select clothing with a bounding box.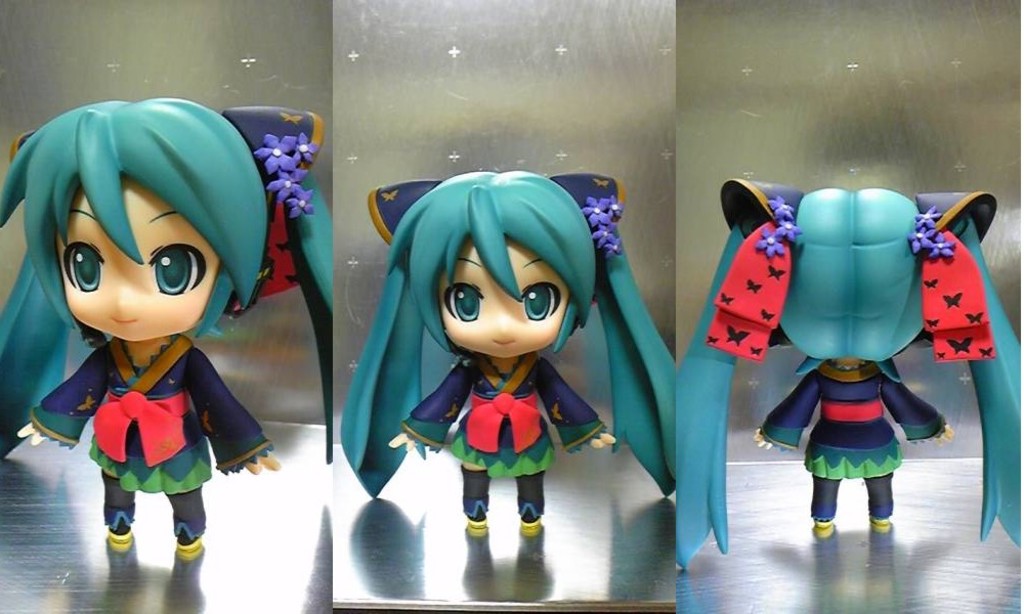
select_region(760, 348, 945, 485).
